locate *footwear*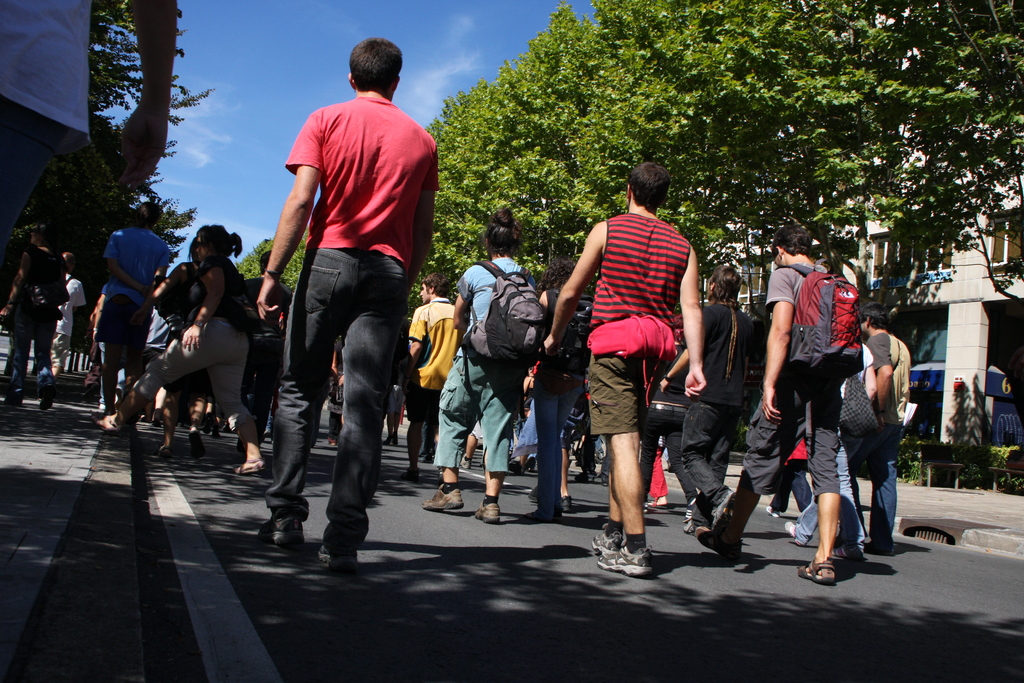
box=[157, 445, 174, 461]
